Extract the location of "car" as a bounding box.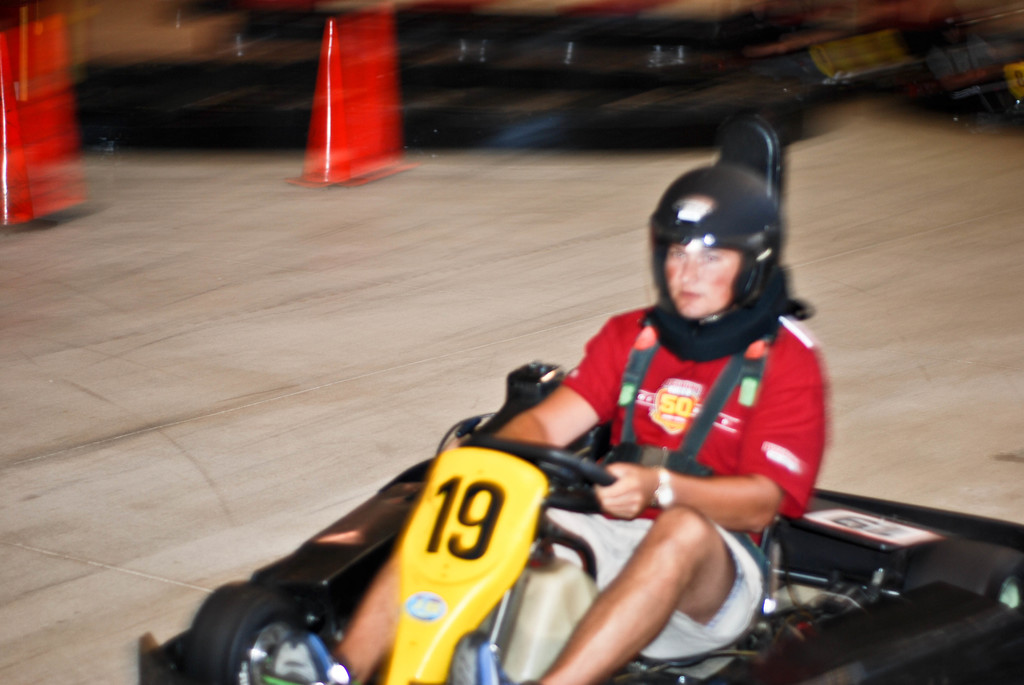
x1=129 y1=111 x2=1023 y2=684.
